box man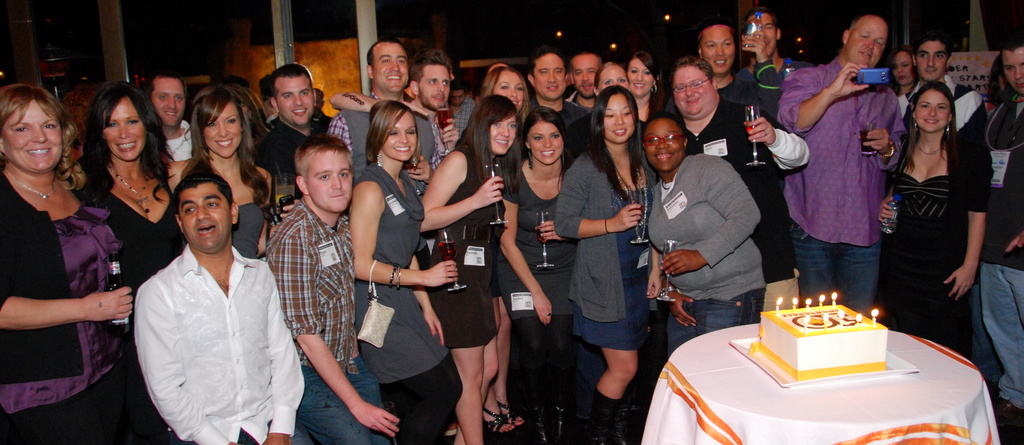
left=562, top=45, right=609, bottom=115
